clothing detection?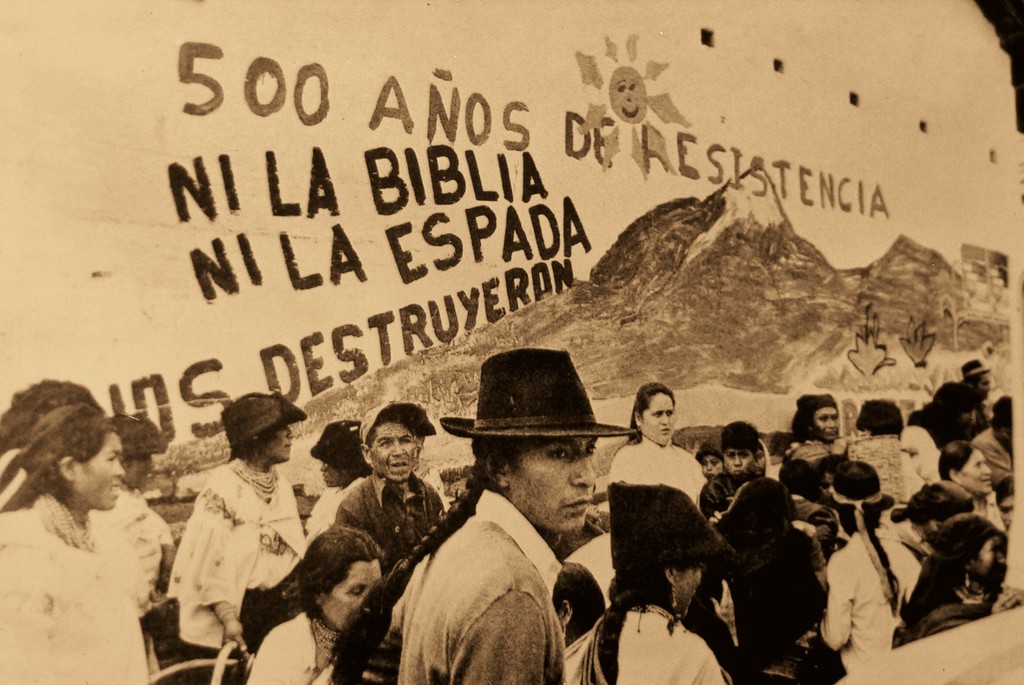
box=[712, 520, 819, 682]
